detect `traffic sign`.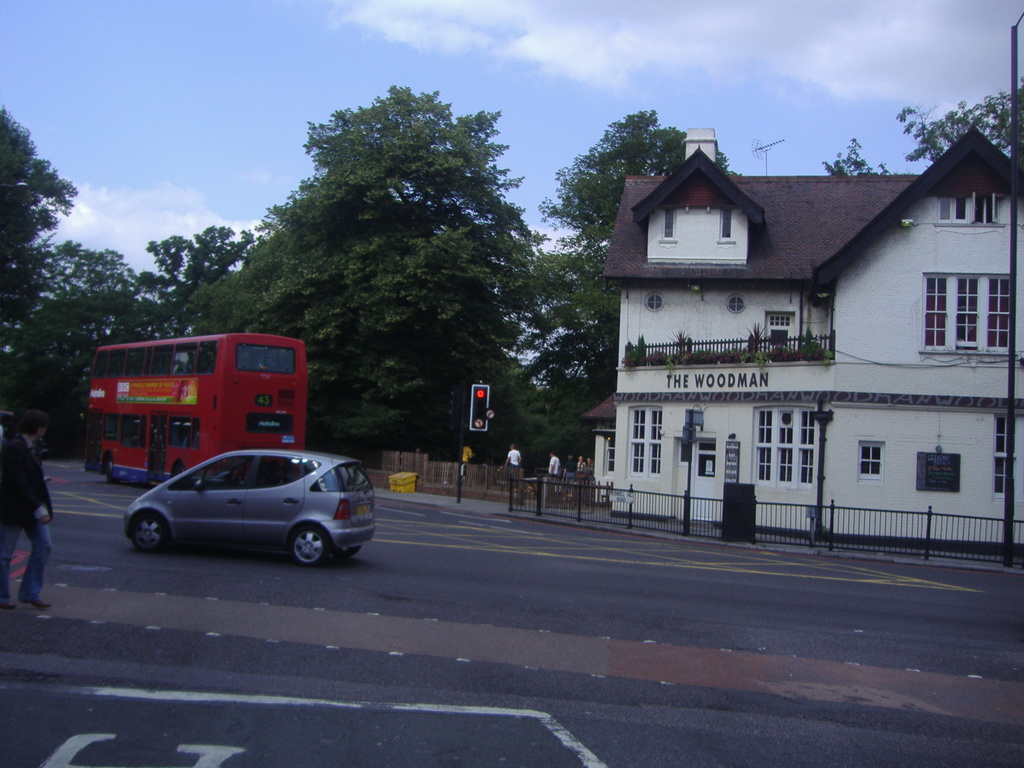
Detected at {"left": 483, "top": 408, "right": 495, "bottom": 420}.
